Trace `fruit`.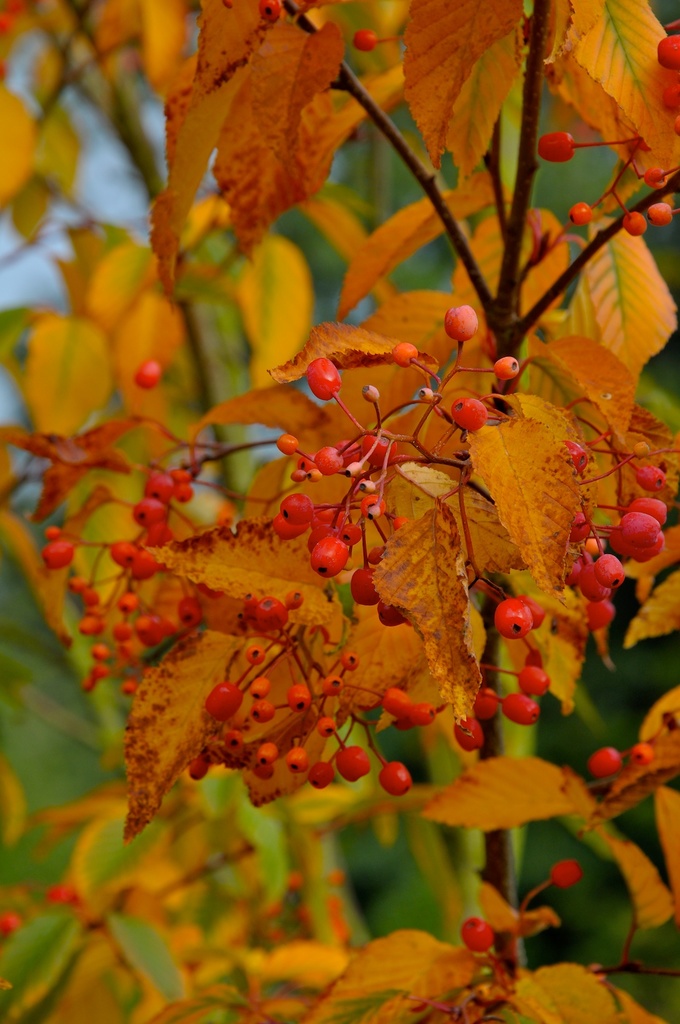
Traced to bbox(108, 538, 136, 564).
